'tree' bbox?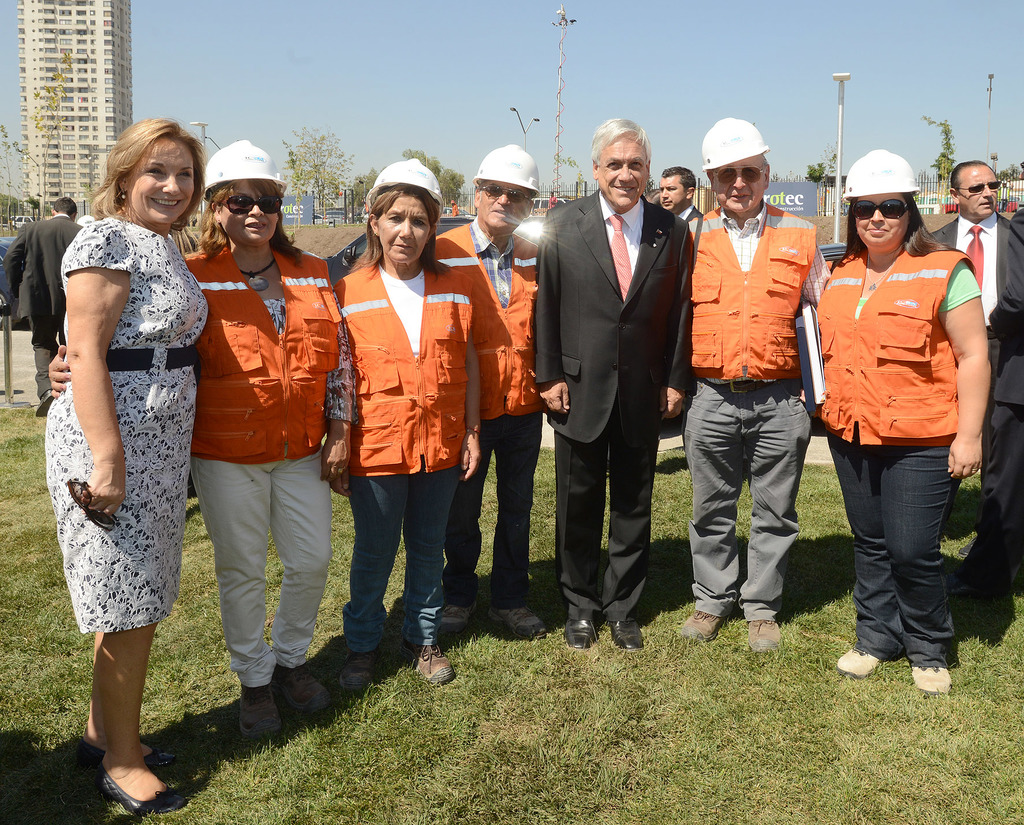
bbox=(353, 149, 468, 238)
